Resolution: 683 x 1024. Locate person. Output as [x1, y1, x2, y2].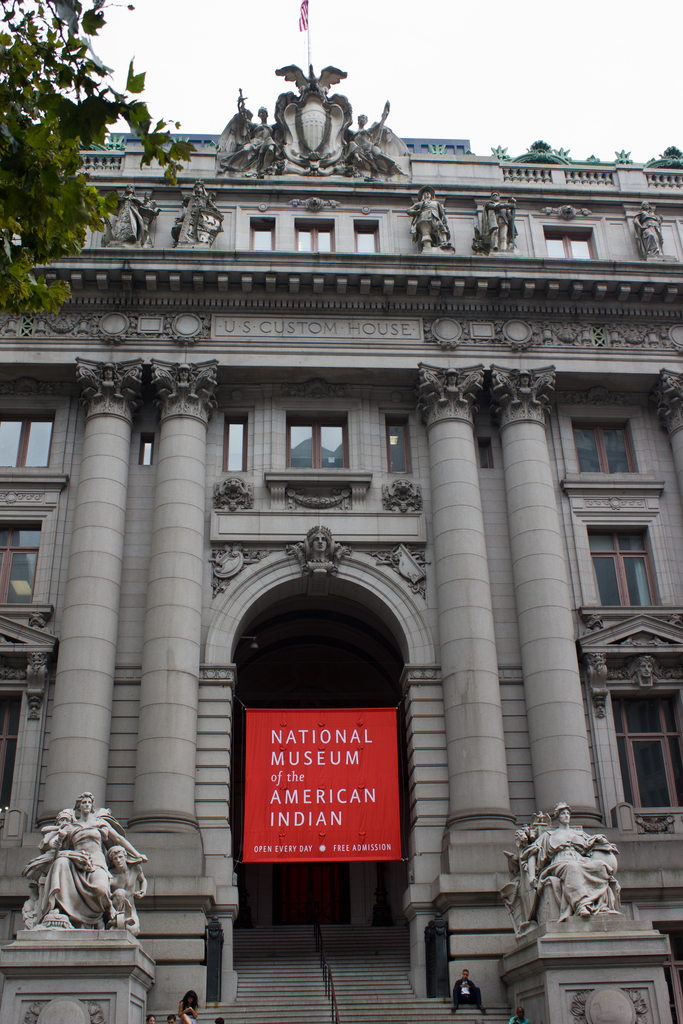
[183, 984, 199, 1023].
